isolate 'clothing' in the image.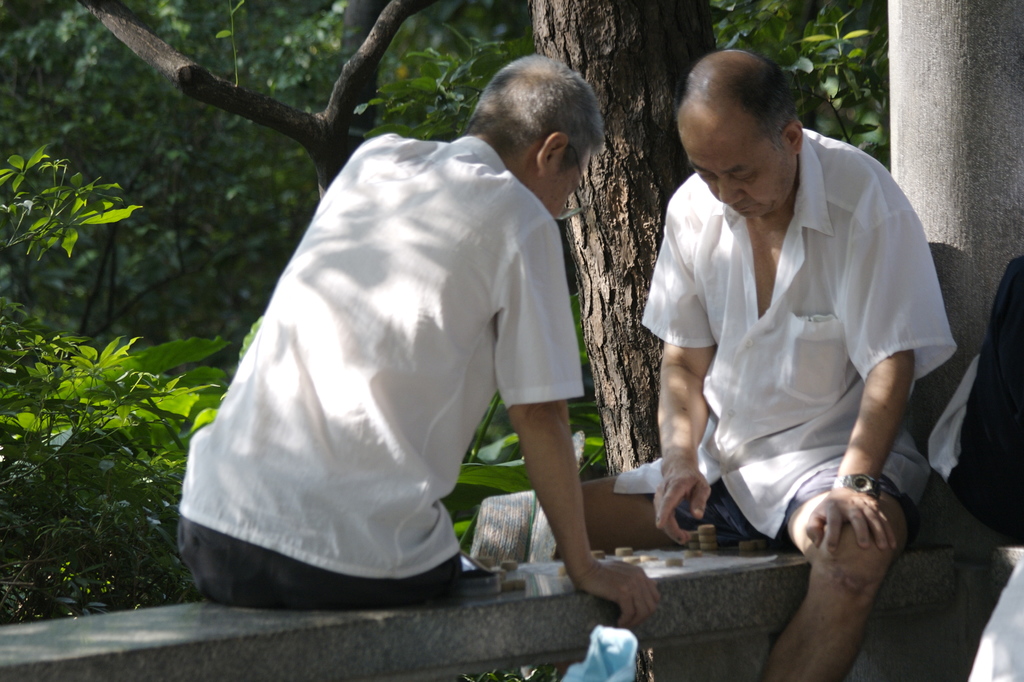
Isolated region: 179 133 587 605.
